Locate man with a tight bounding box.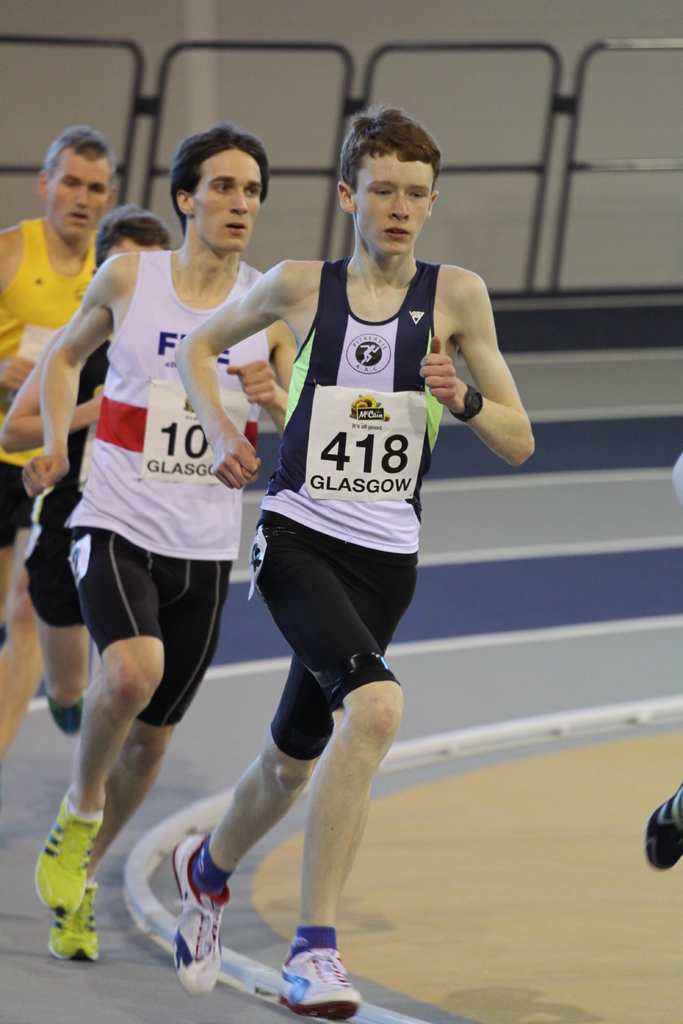
select_region(0, 200, 174, 739).
